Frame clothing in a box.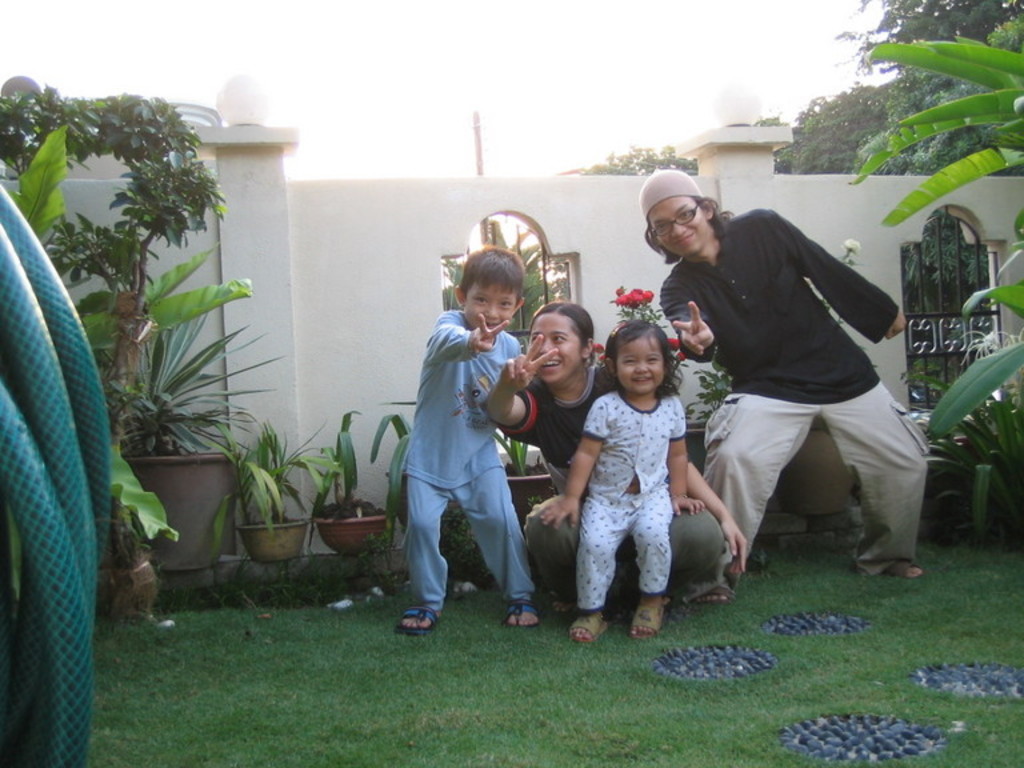
<bbox>508, 365, 724, 589</bbox>.
